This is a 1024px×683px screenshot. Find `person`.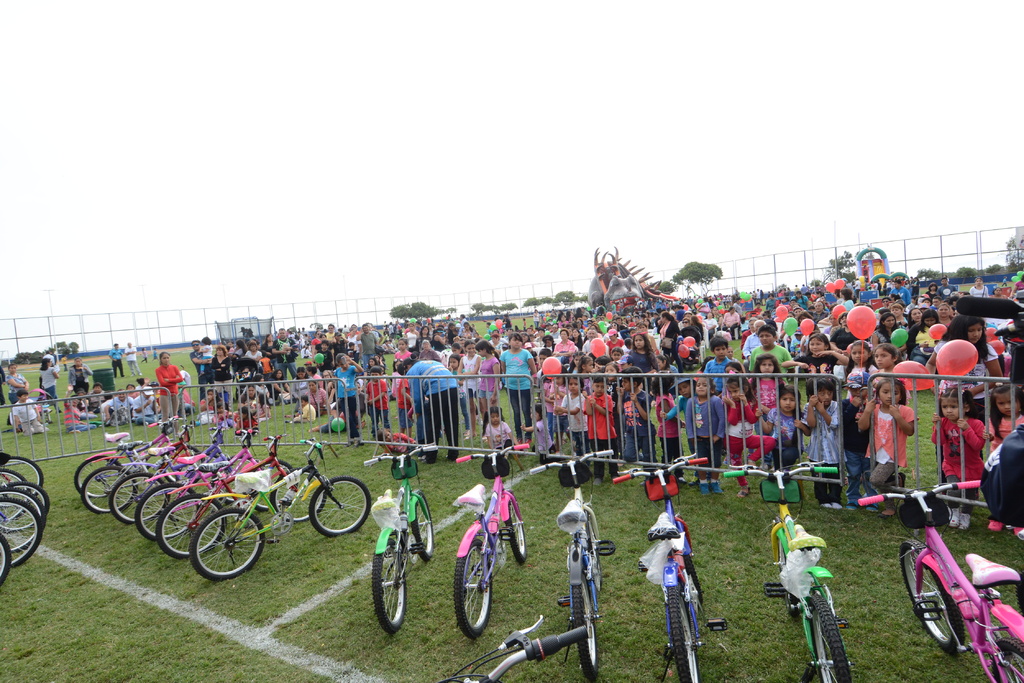
Bounding box: region(94, 387, 132, 428).
